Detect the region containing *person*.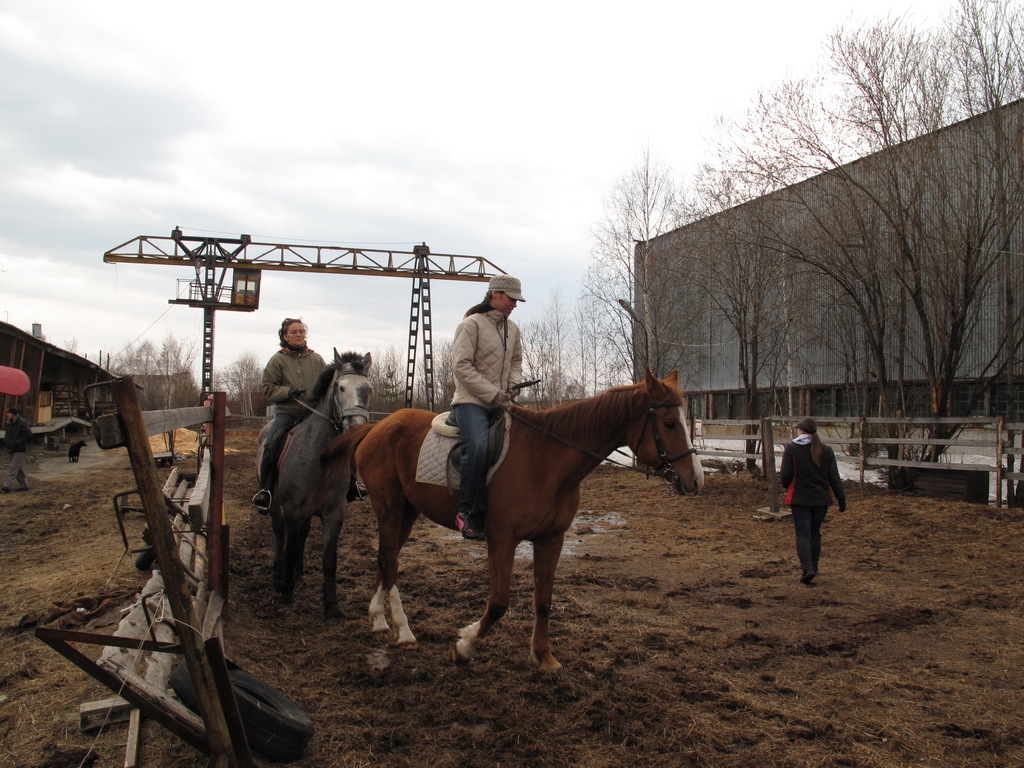
l=252, t=316, r=367, b=518.
